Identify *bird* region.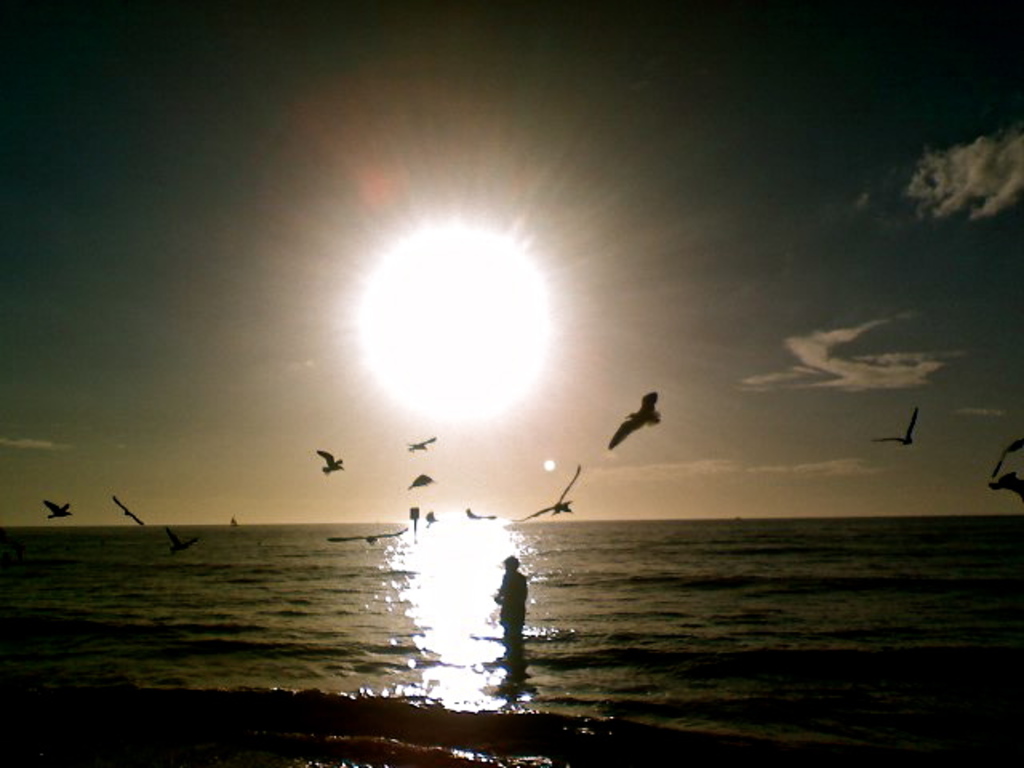
Region: 616 389 664 446.
